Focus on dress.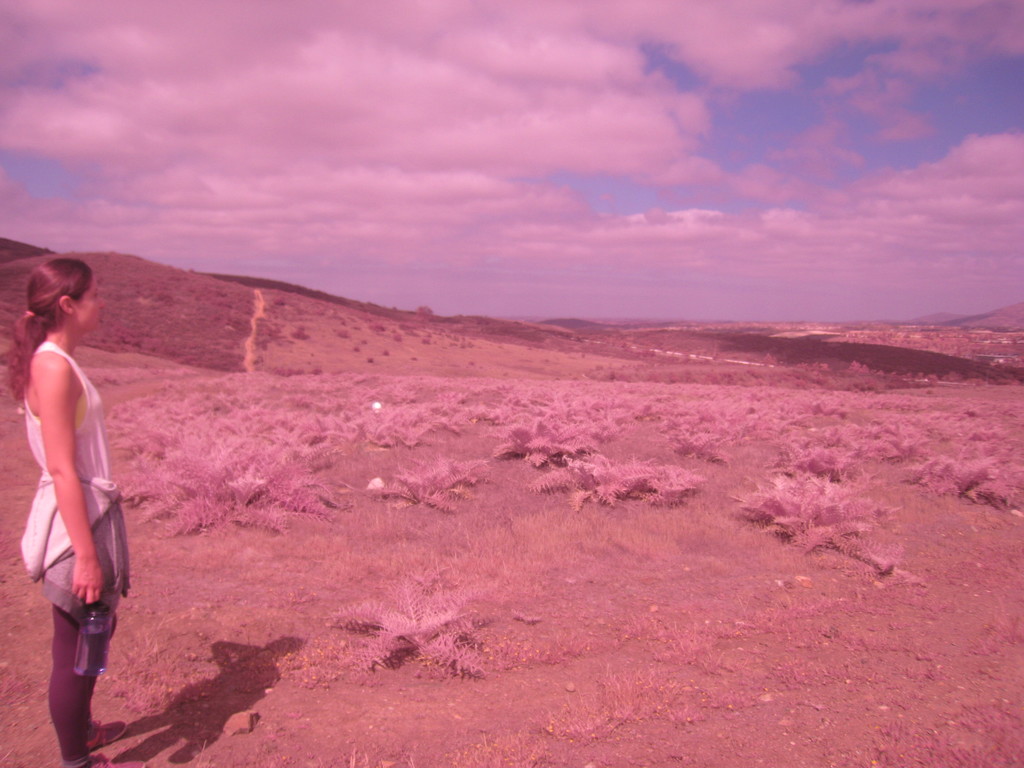
Focused at rect(22, 344, 128, 621).
